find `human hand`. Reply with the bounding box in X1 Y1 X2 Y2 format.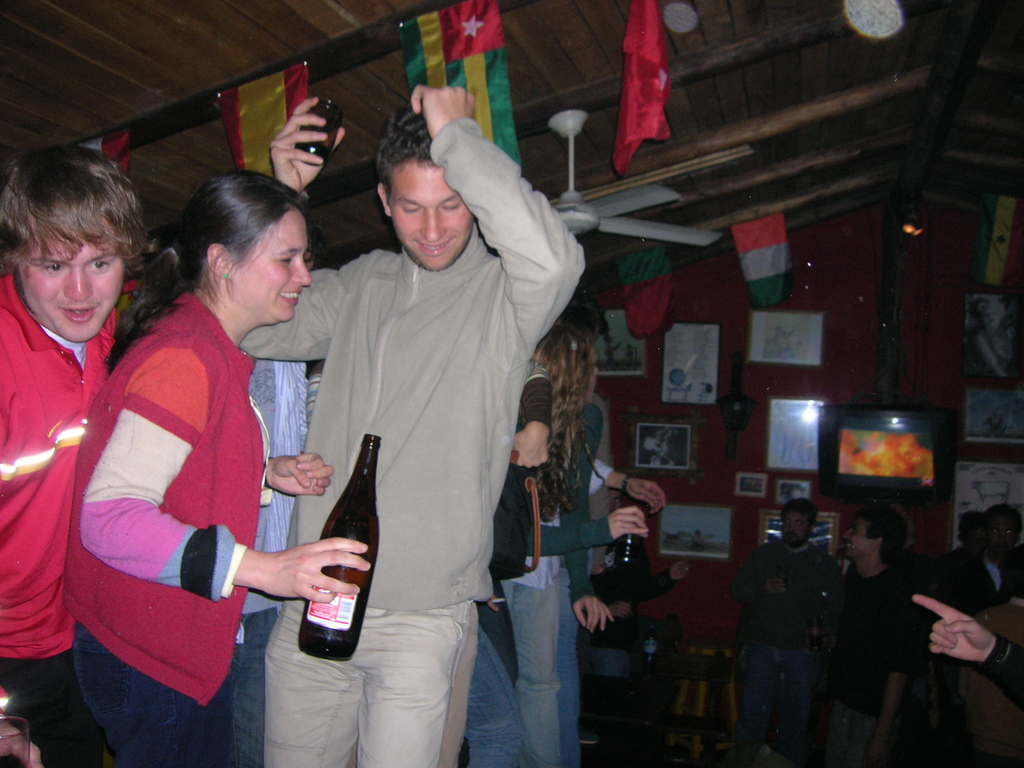
669 559 694 582.
